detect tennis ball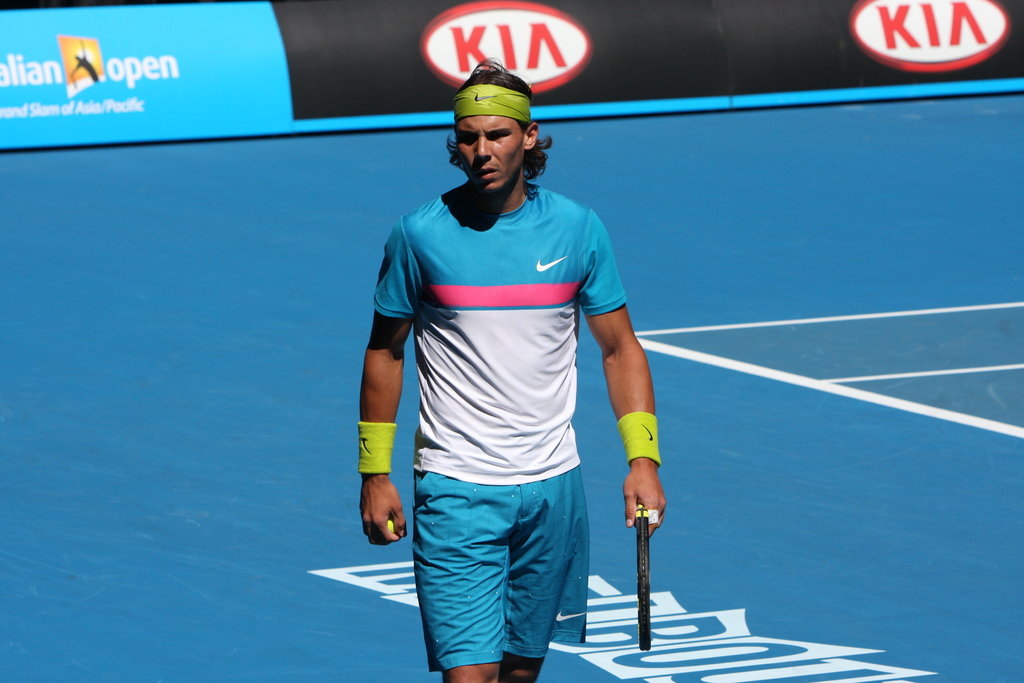
BBox(388, 519, 394, 532)
